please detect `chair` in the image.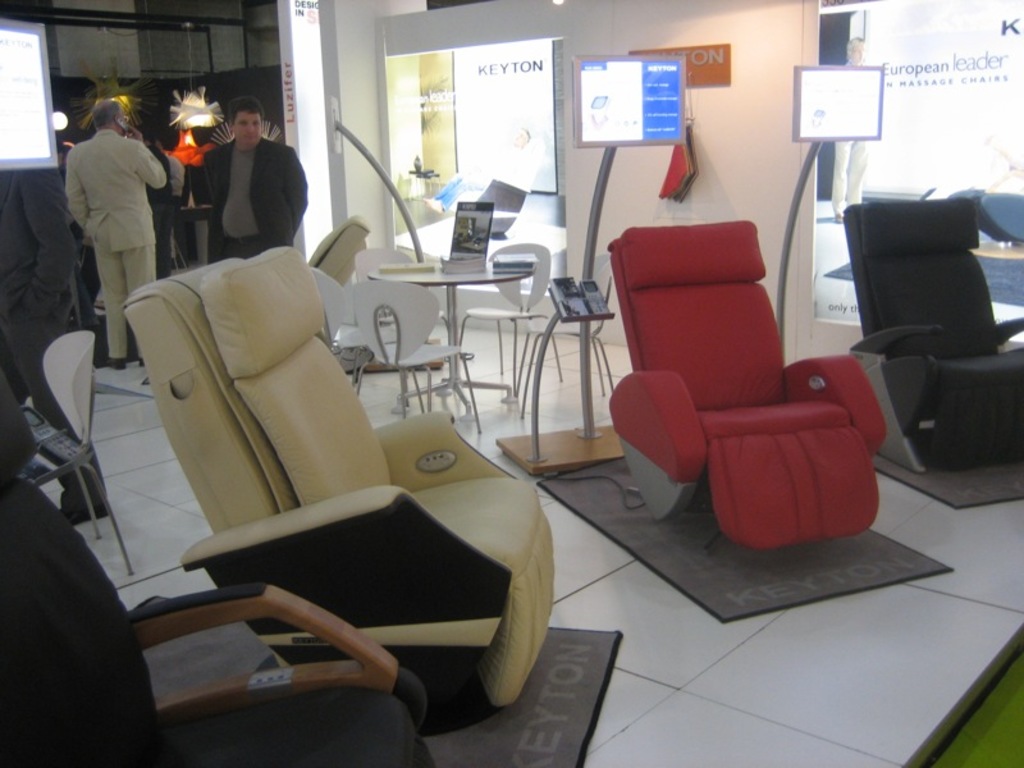
<region>307, 269, 367, 394</region>.
